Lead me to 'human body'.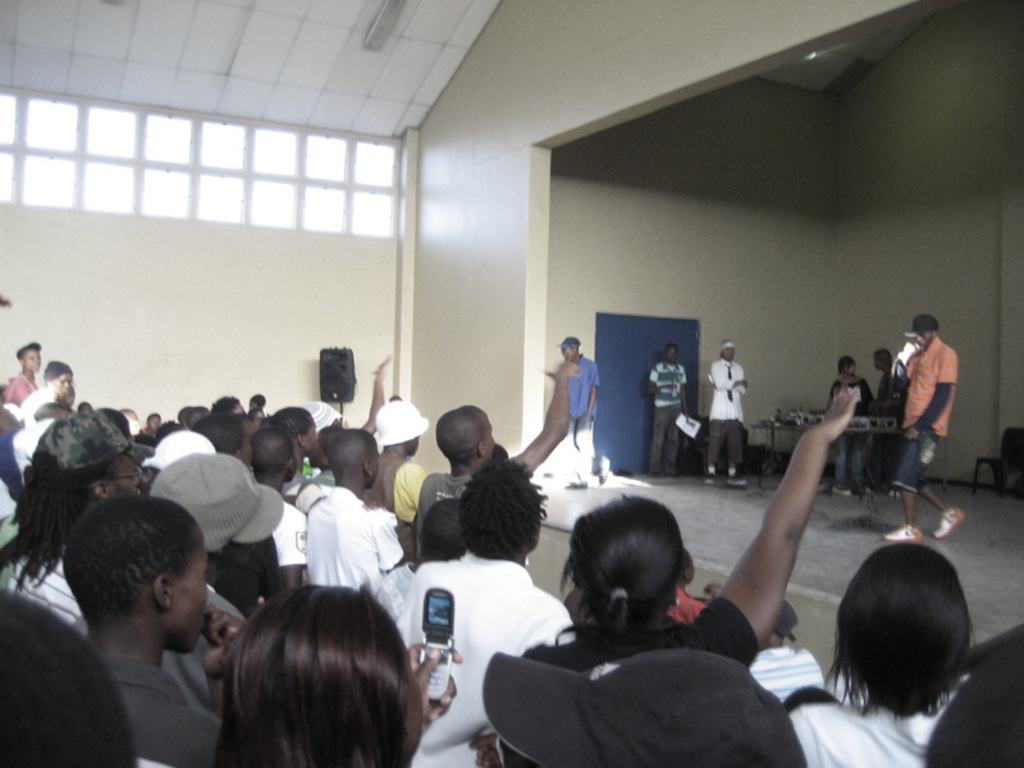
Lead to [left=389, top=465, right=596, bottom=767].
